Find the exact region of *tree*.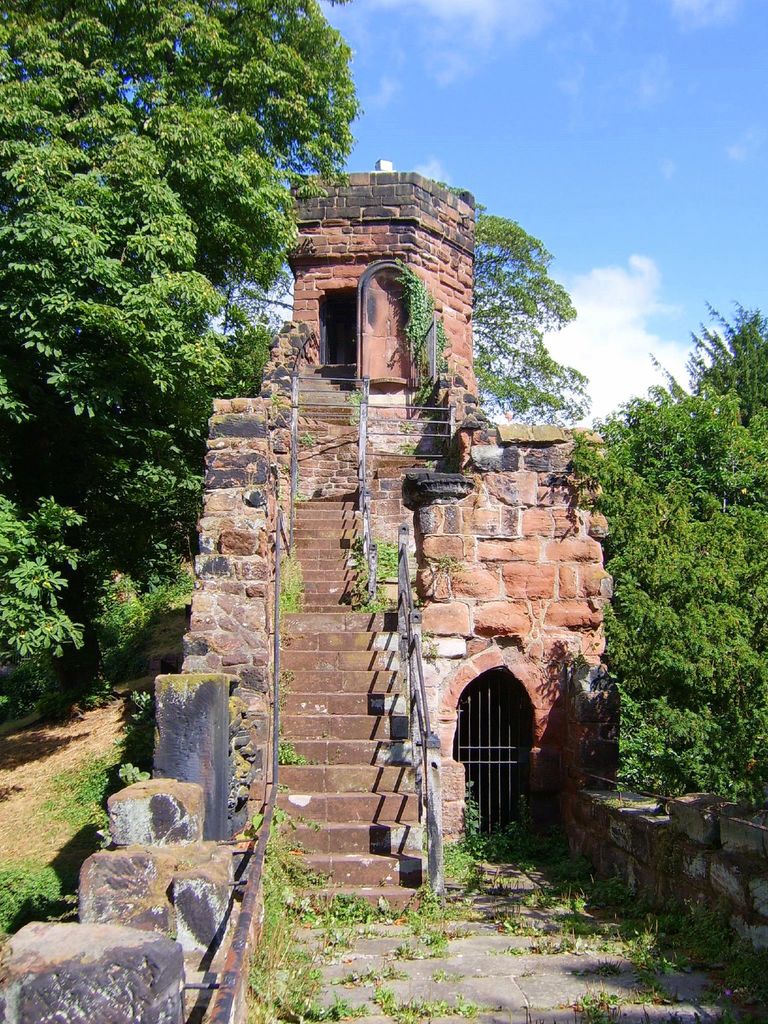
Exact region: rect(599, 317, 748, 819).
